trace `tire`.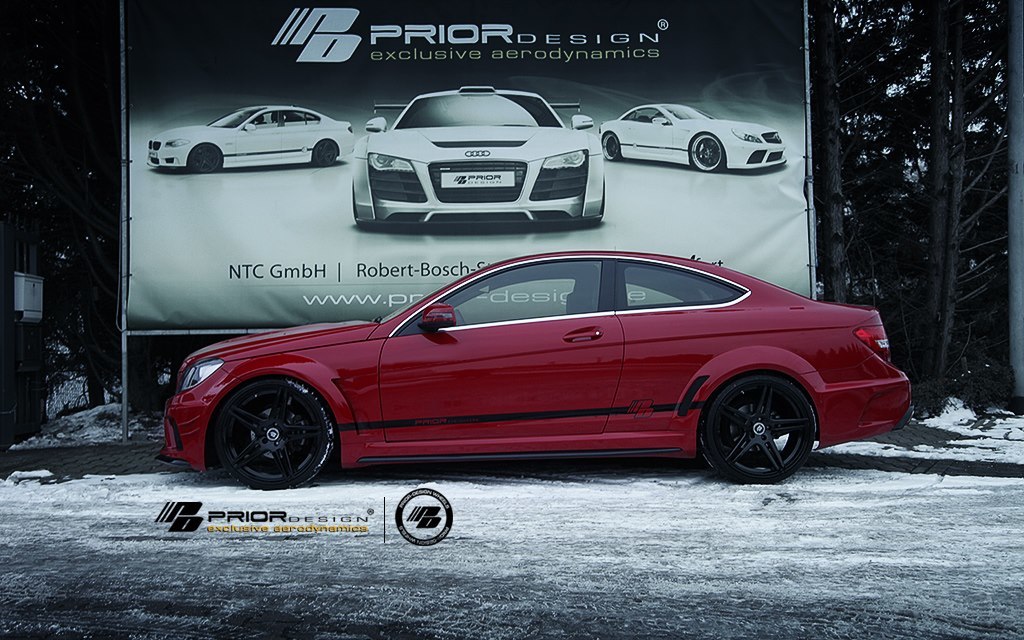
Traced to 189,147,216,172.
